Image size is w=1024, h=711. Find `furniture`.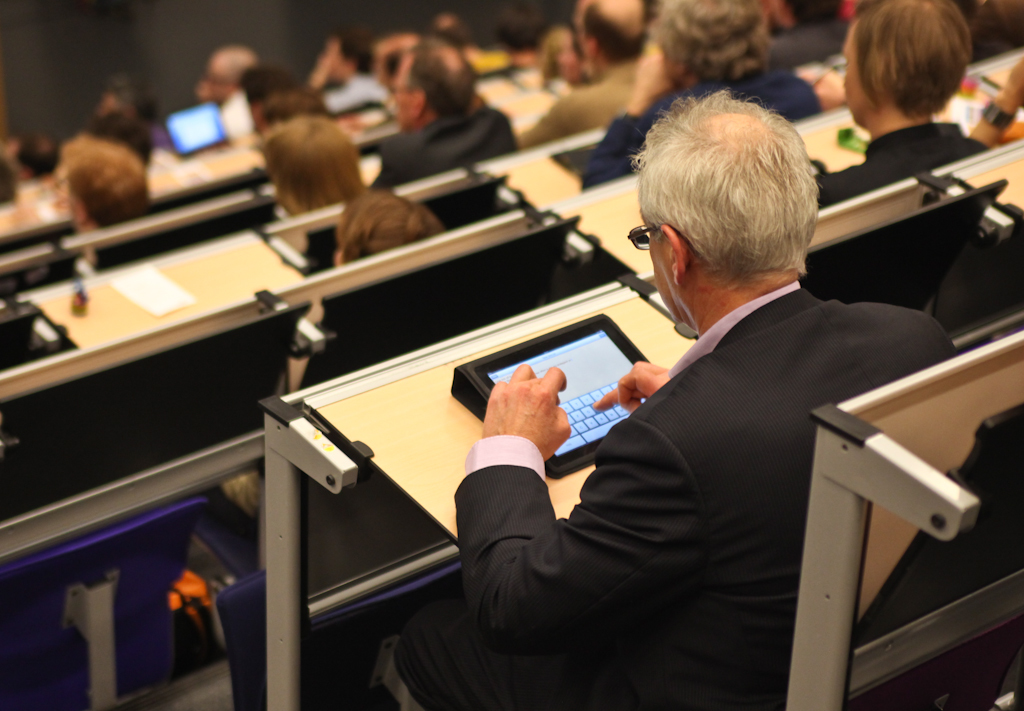
259:135:1023:710.
